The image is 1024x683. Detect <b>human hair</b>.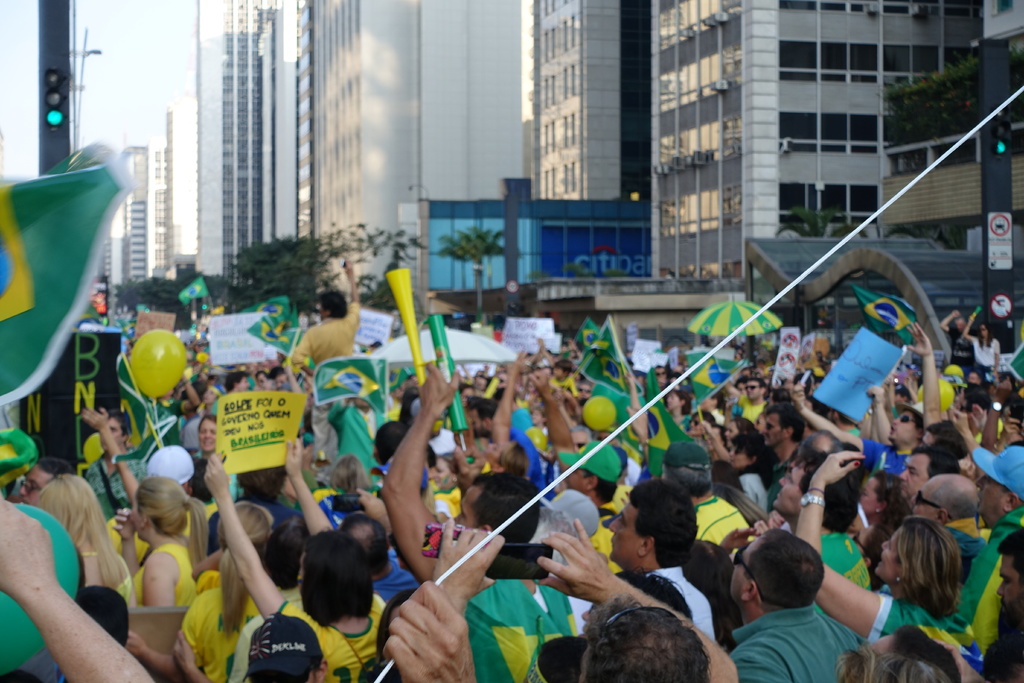
Detection: 835/642/954/682.
